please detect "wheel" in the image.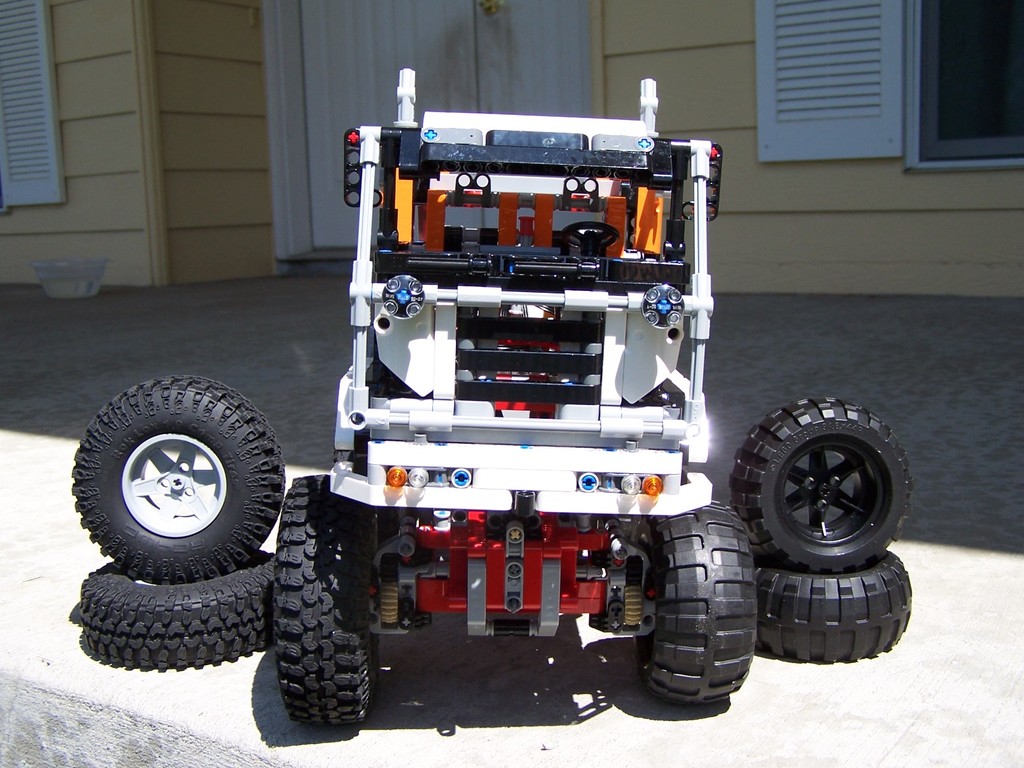
<region>75, 550, 276, 680</region>.
